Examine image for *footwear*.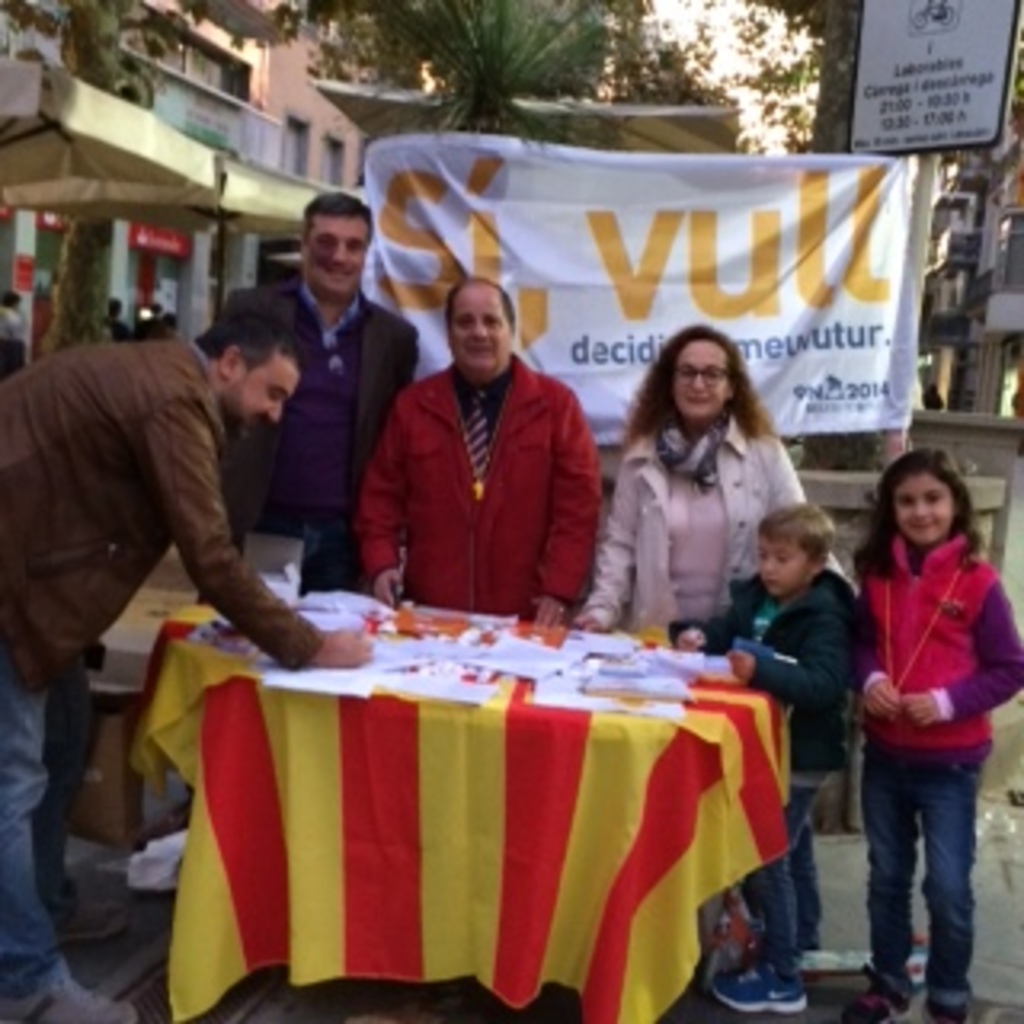
Examination result: [x1=714, y1=960, x2=810, y2=1014].
